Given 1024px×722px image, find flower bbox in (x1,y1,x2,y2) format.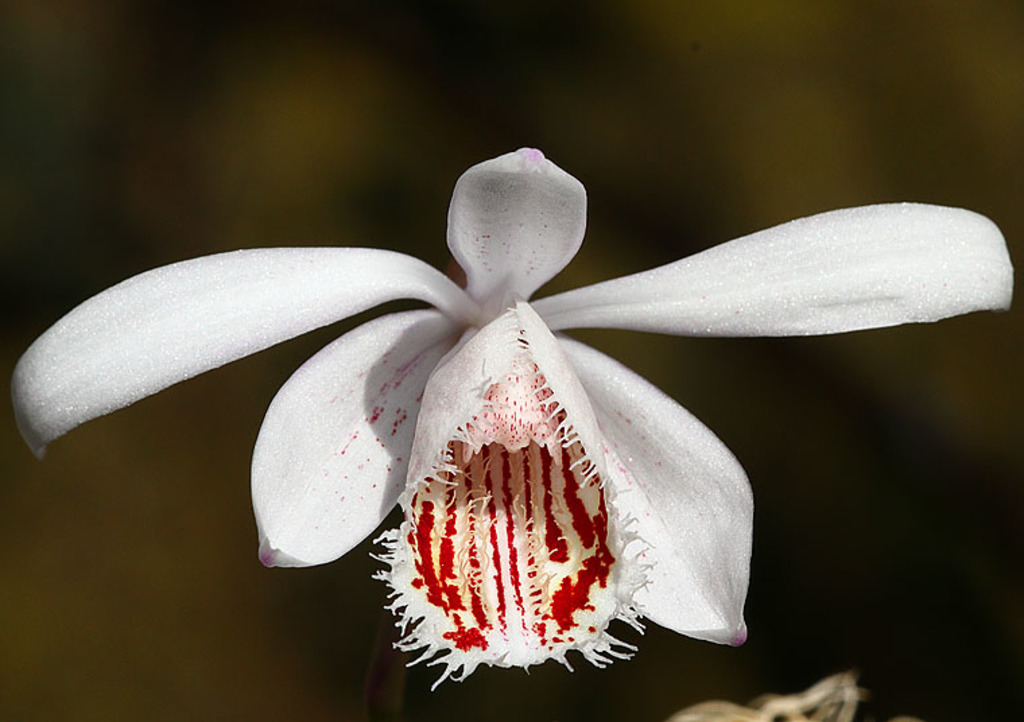
(5,141,1017,690).
